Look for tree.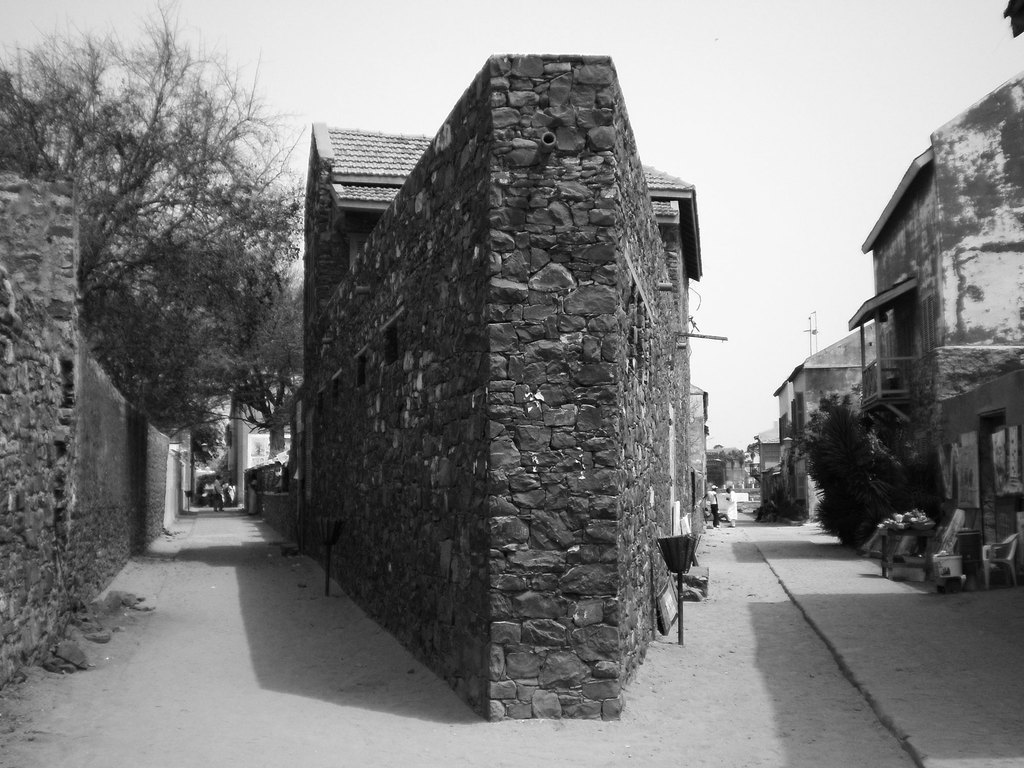
Found: (737, 445, 747, 498).
